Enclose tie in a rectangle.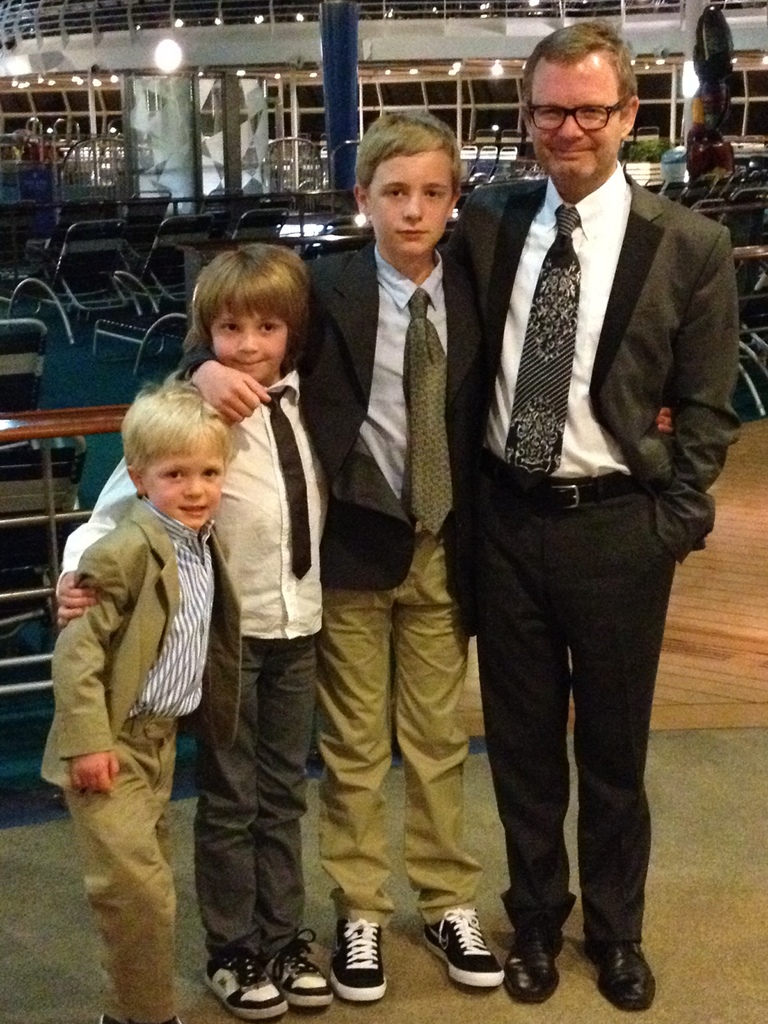
[499,202,580,486].
